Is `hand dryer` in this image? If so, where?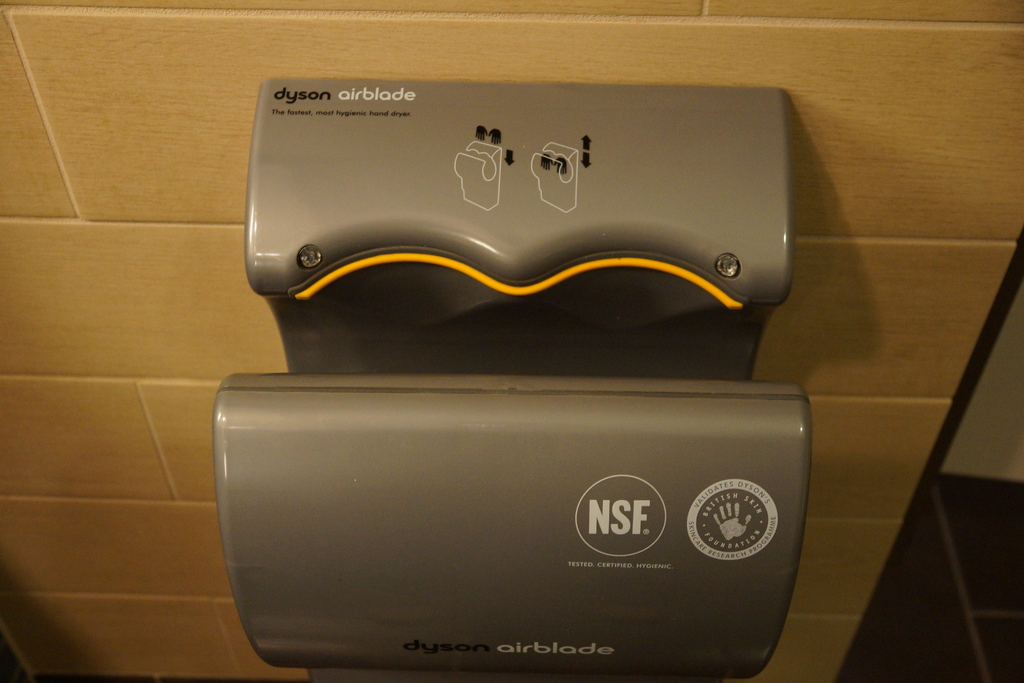
Yes, at [218, 76, 813, 682].
